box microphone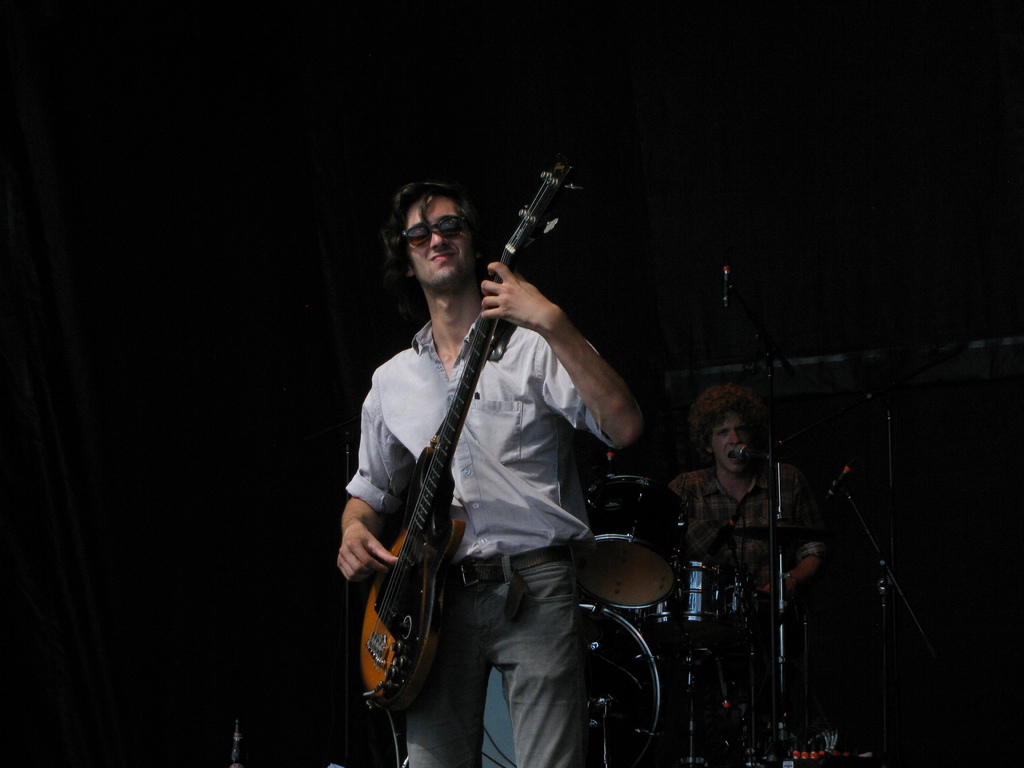
rect(710, 252, 739, 321)
